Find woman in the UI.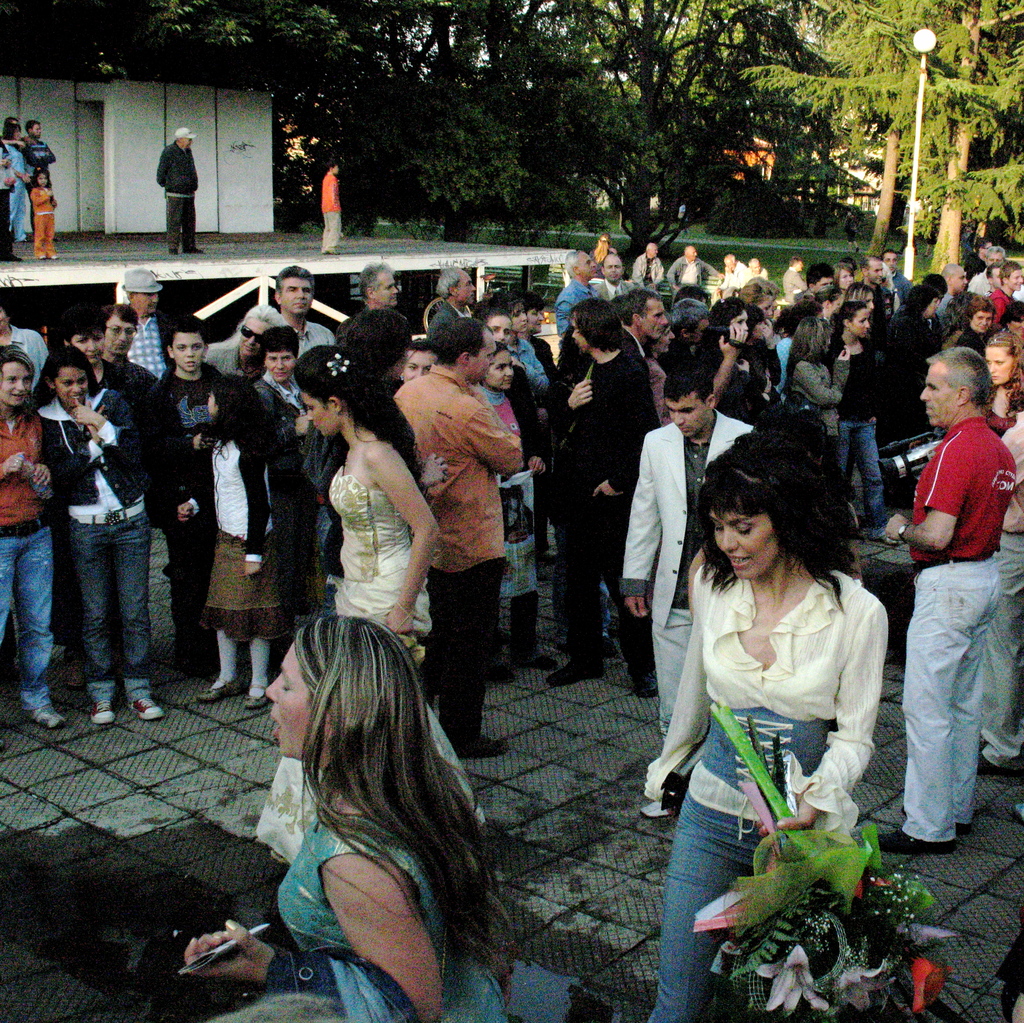
UI element at <region>985, 336, 1023, 430</region>.
